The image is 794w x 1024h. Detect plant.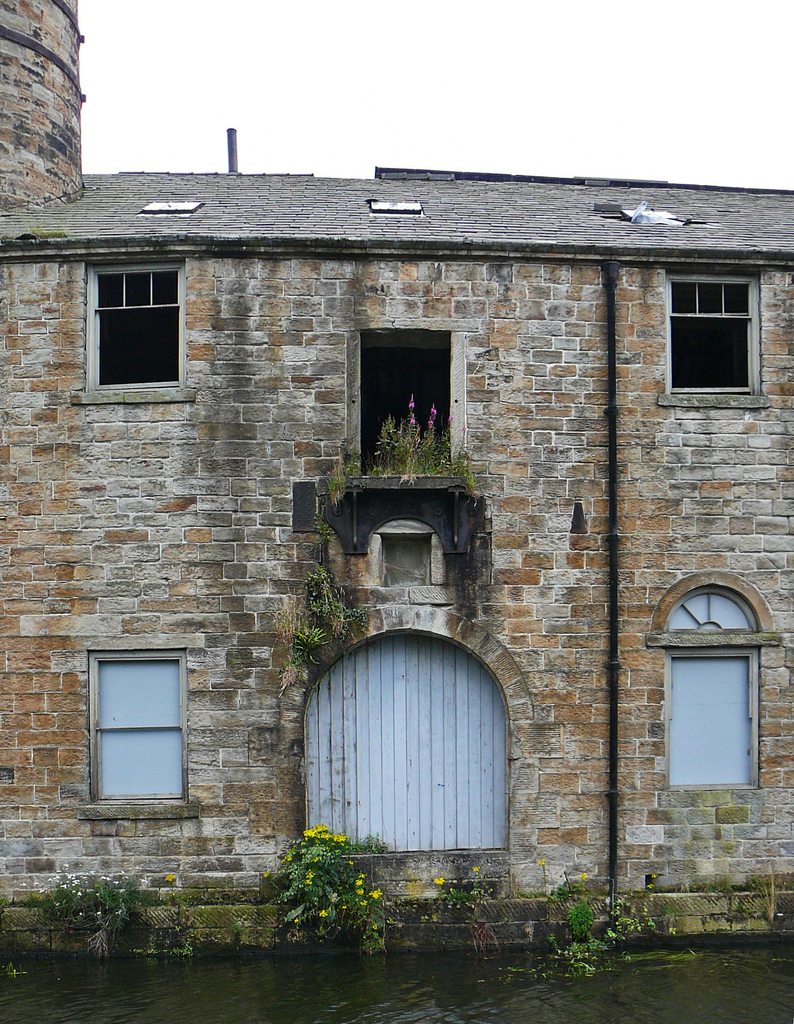
Detection: x1=263 y1=834 x2=381 y2=942.
